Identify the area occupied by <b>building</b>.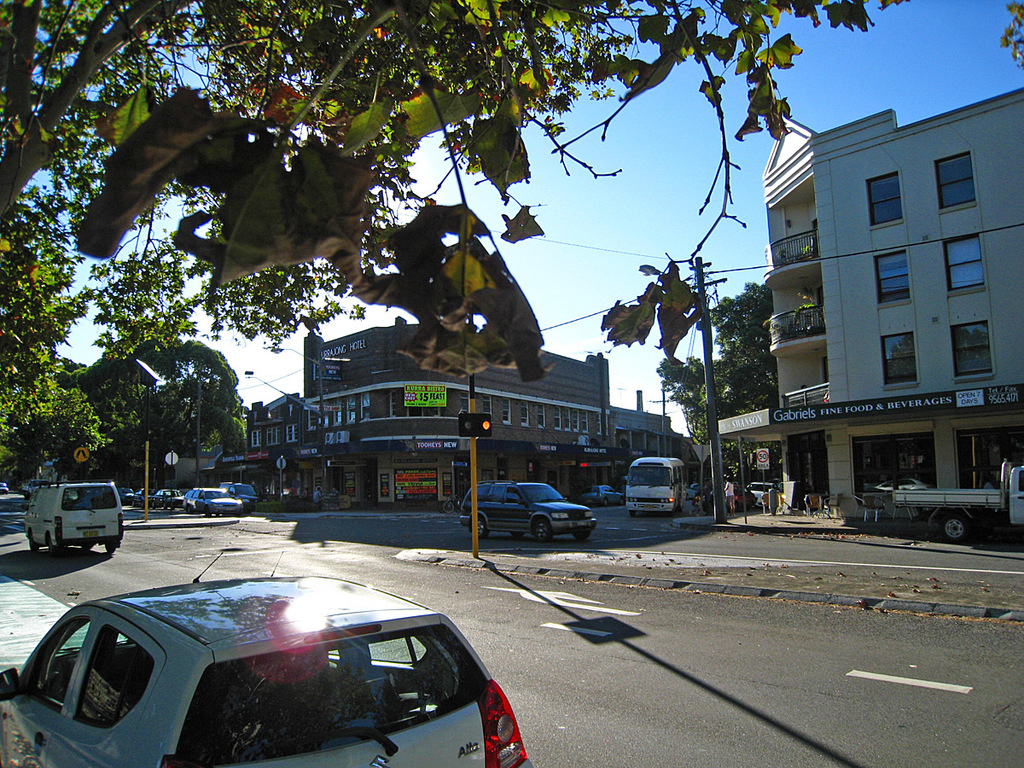
Area: bbox=[712, 84, 1023, 514].
